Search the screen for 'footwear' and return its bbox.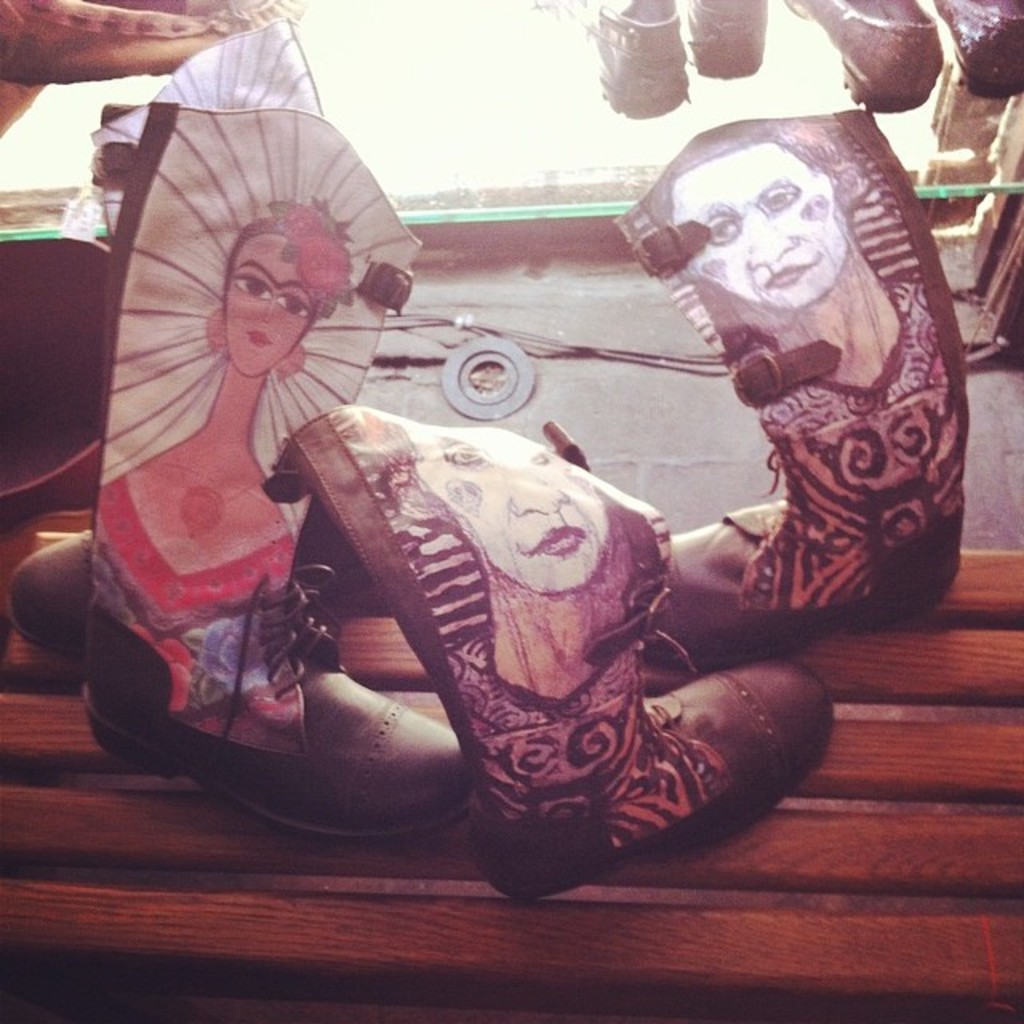
Found: l=928, t=0, r=1022, b=93.
